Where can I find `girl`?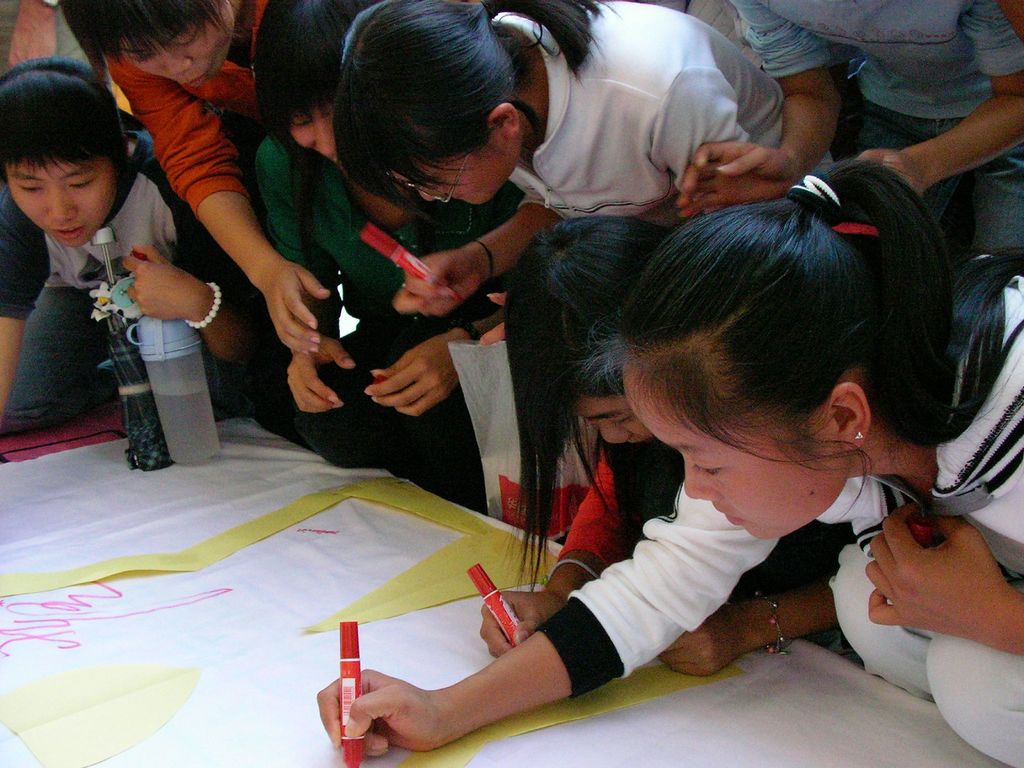
You can find it at region(316, 162, 1023, 767).
